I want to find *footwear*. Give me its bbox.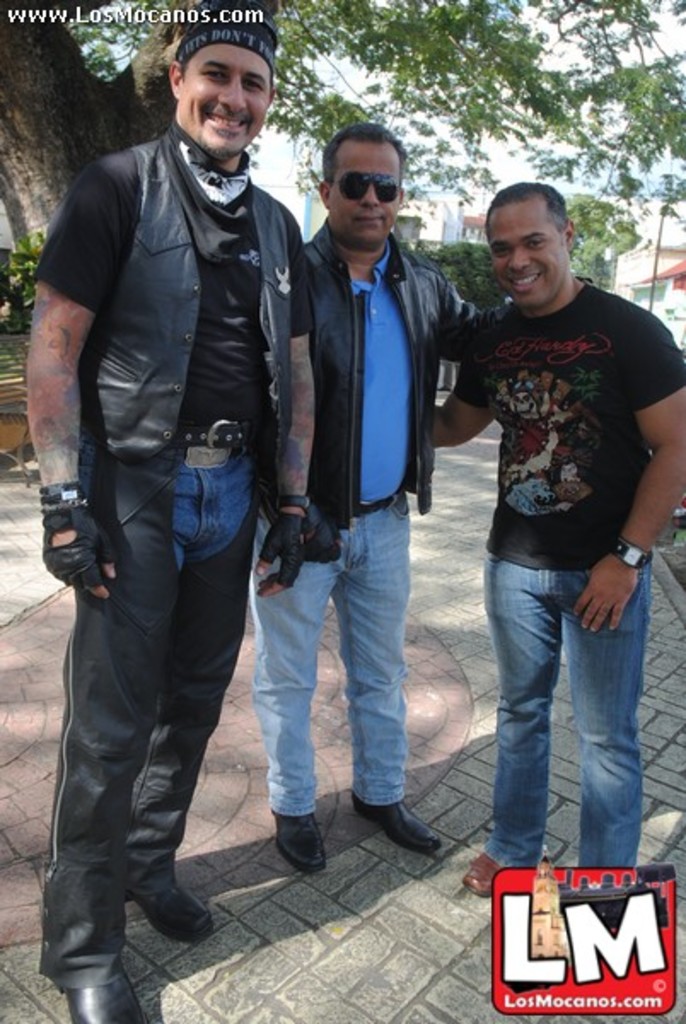
pyautogui.locateOnScreen(348, 802, 444, 843).
